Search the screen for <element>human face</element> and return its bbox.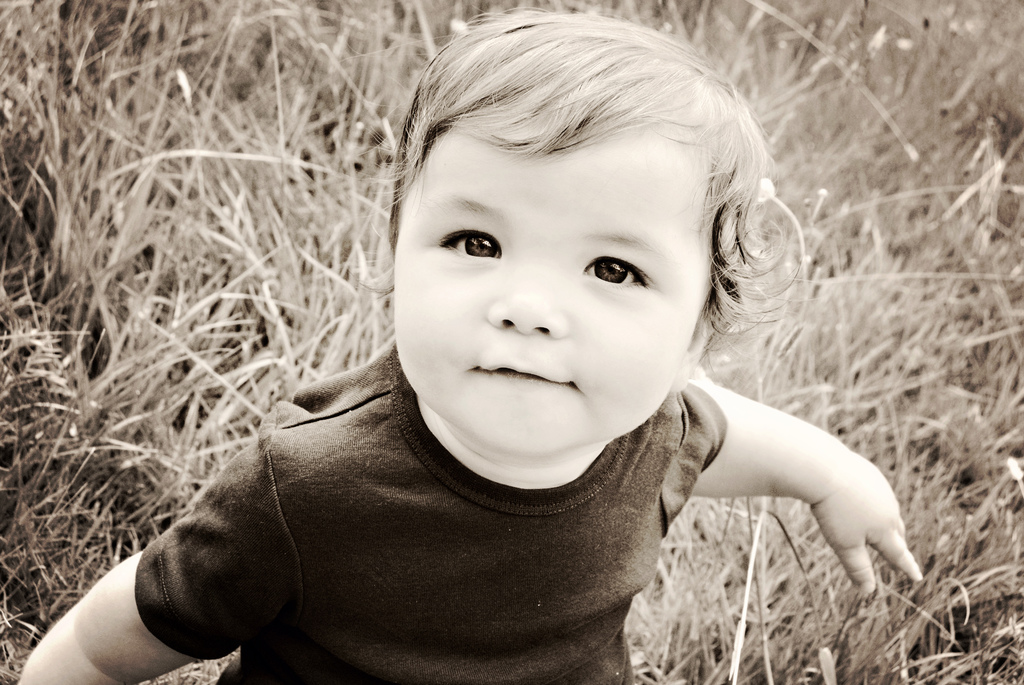
Found: 392,131,714,457.
